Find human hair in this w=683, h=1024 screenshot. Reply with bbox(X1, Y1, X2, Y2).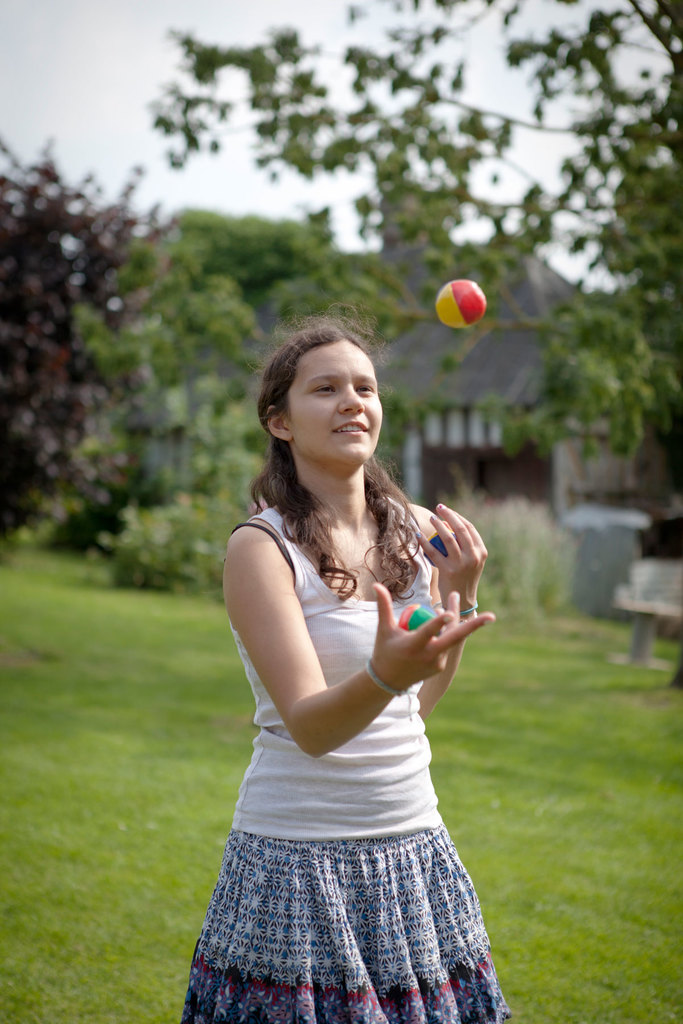
bbox(249, 316, 412, 576).
